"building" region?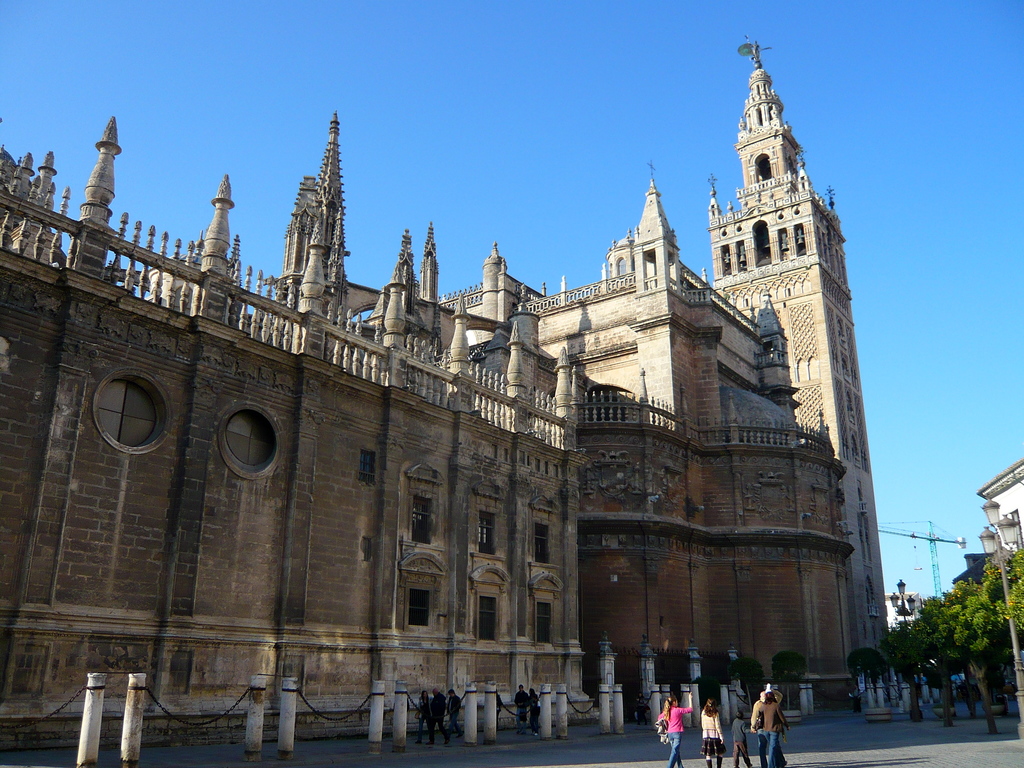
<bbox>866, 594, 956, 710</bbox>
